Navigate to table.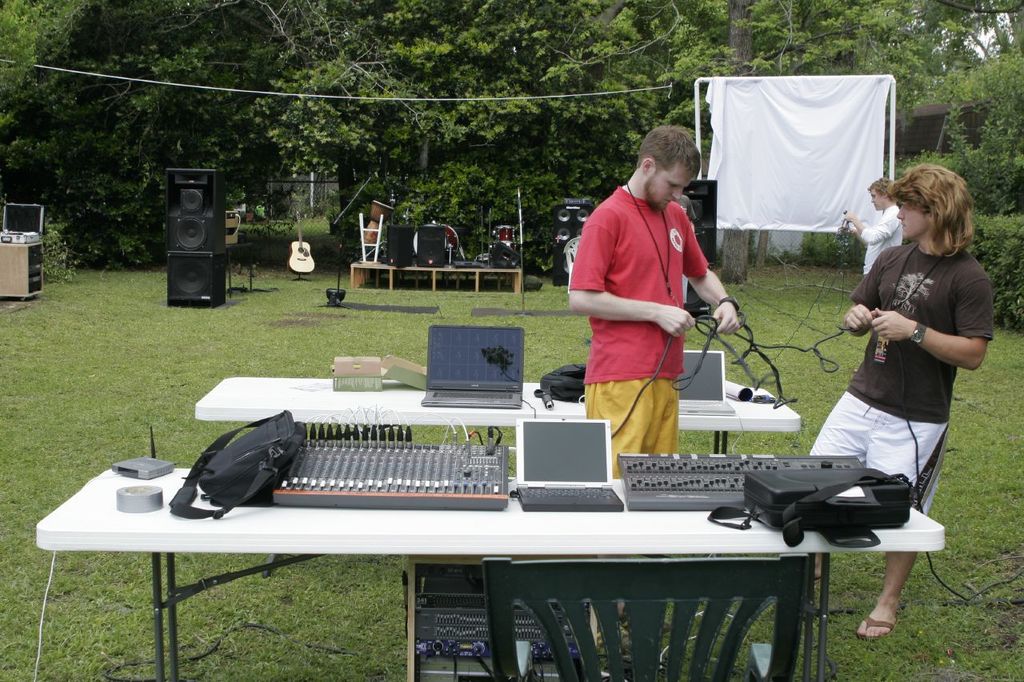
Navigation target: bbox=[0, 237, 42, 298].
